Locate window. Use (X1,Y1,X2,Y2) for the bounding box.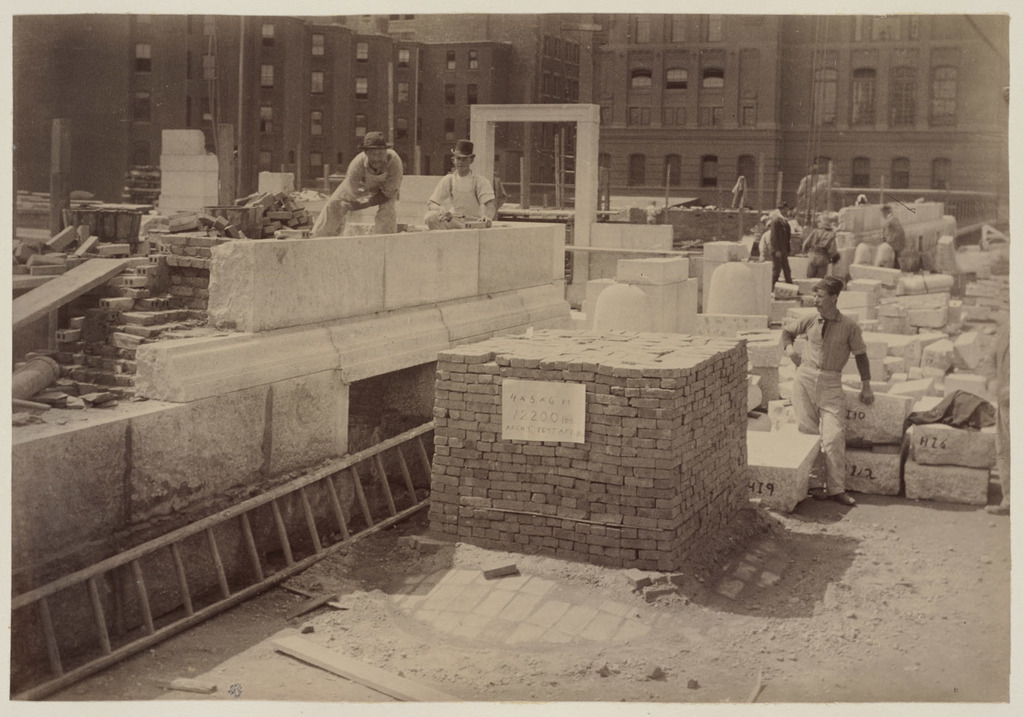
(311,36,323,61).
